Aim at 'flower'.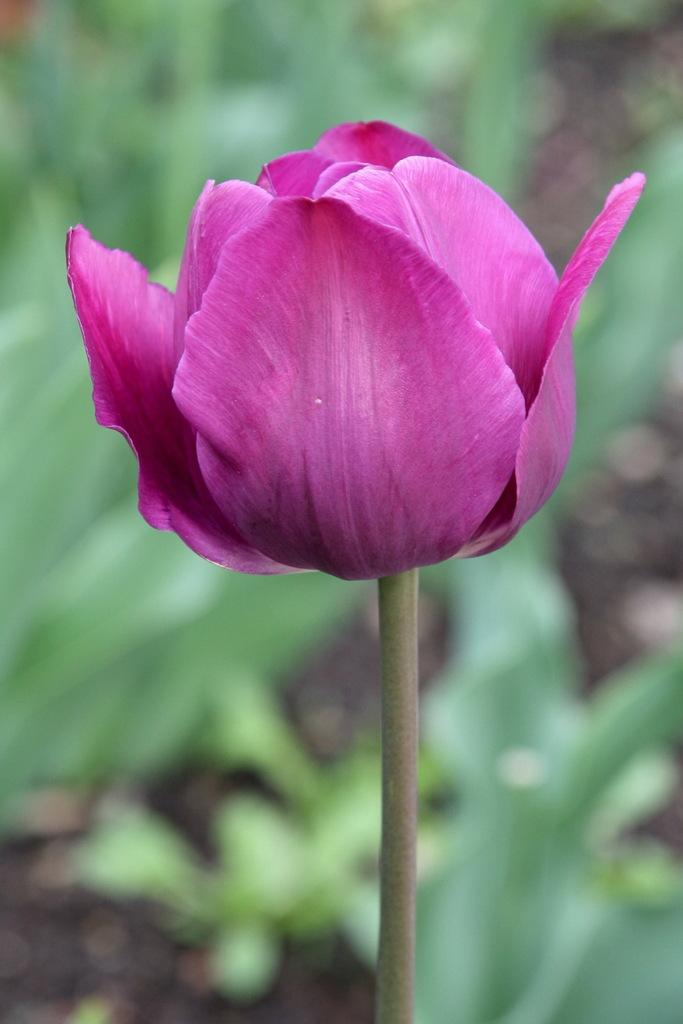
Aimed at <bbox>62, 113, 652, 594</bbox>.
